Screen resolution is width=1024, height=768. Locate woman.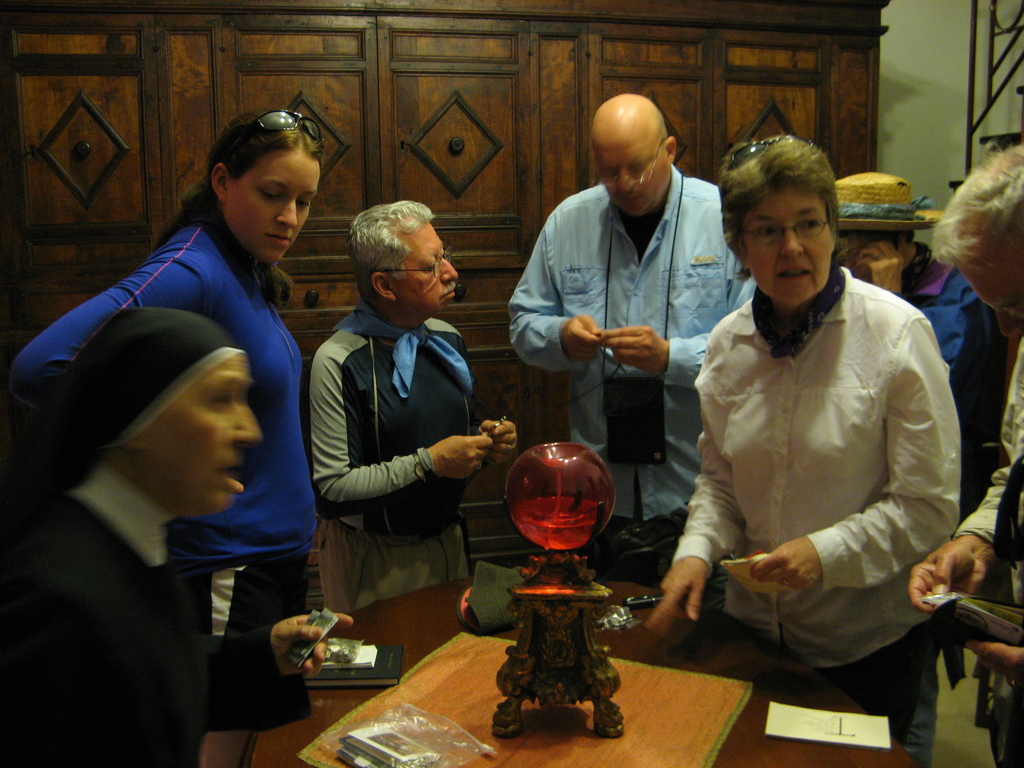
{"x1": 0, "y1": 305, "x2": 351, "y2": 767}.
